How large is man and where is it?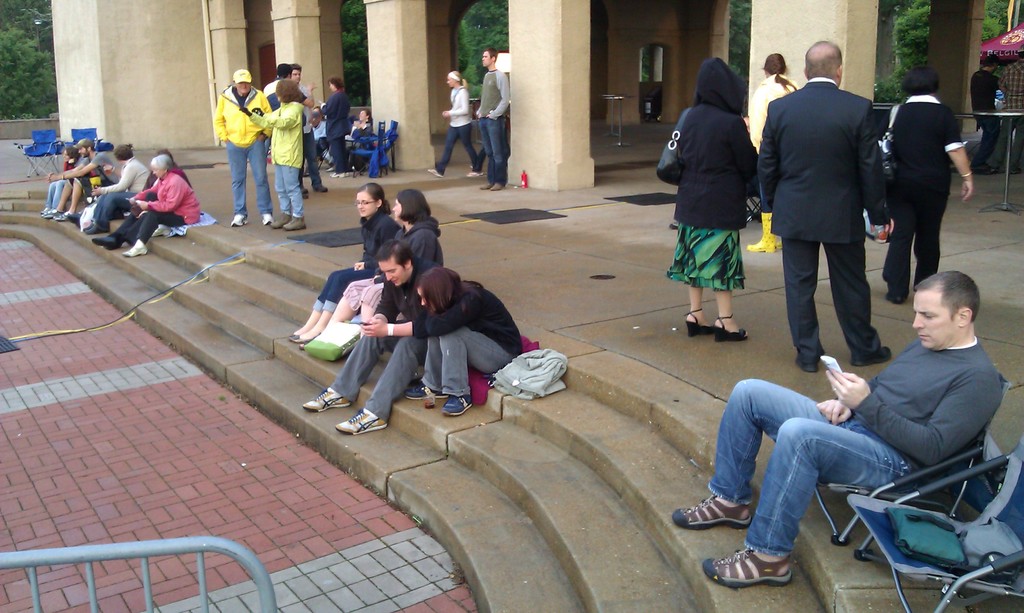
Bounding box: [left=775, top=35, right=911, bottom=394].
